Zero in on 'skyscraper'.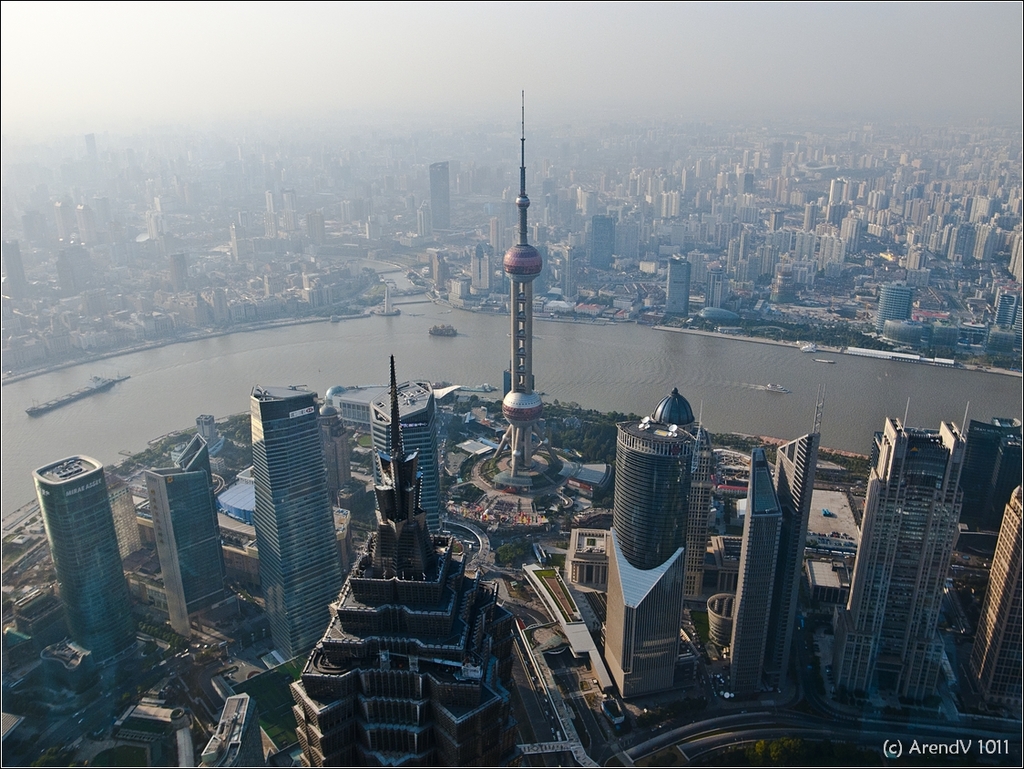
Zeroed in: (left=644, top=126, right=1023, bottom=337).
